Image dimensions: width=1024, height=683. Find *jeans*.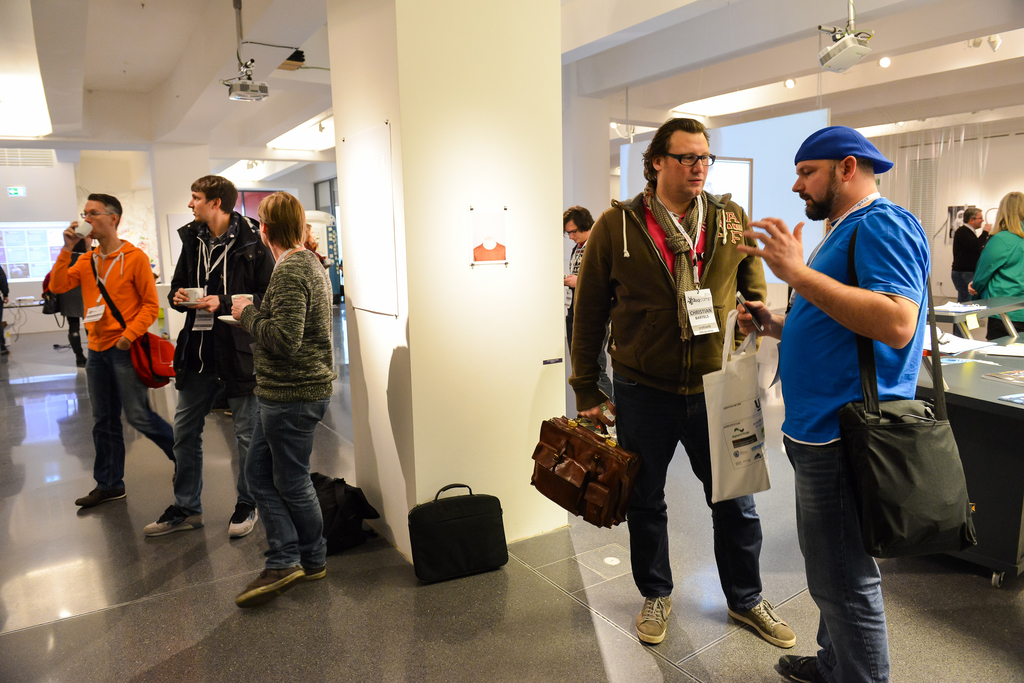
{"x1": 89, "y1": 350, "x2": 170, "y2": 493}.
